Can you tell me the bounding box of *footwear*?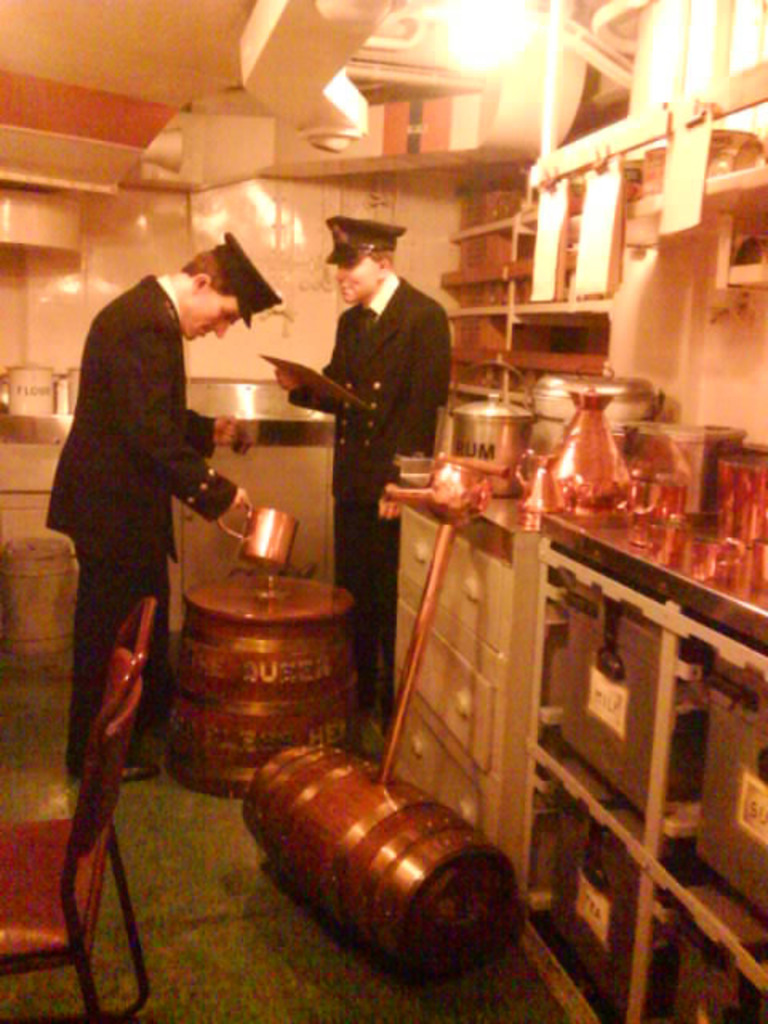
123:760:160:782.
